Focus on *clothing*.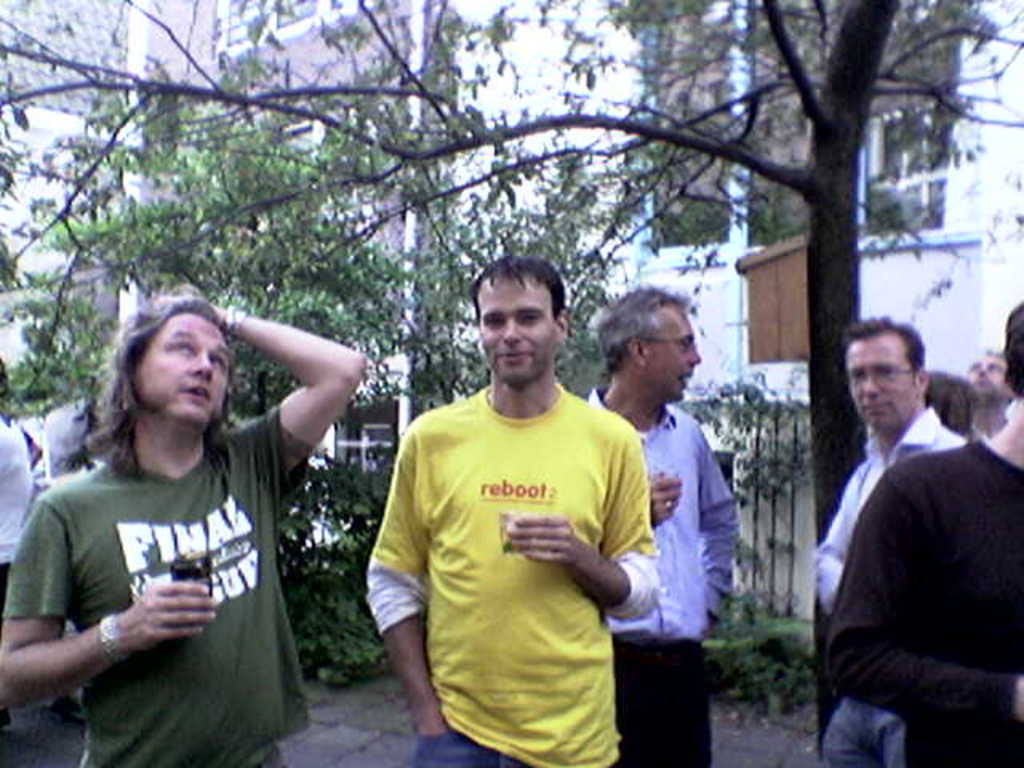
Focused at bbox(806, 410, 970, 616).
